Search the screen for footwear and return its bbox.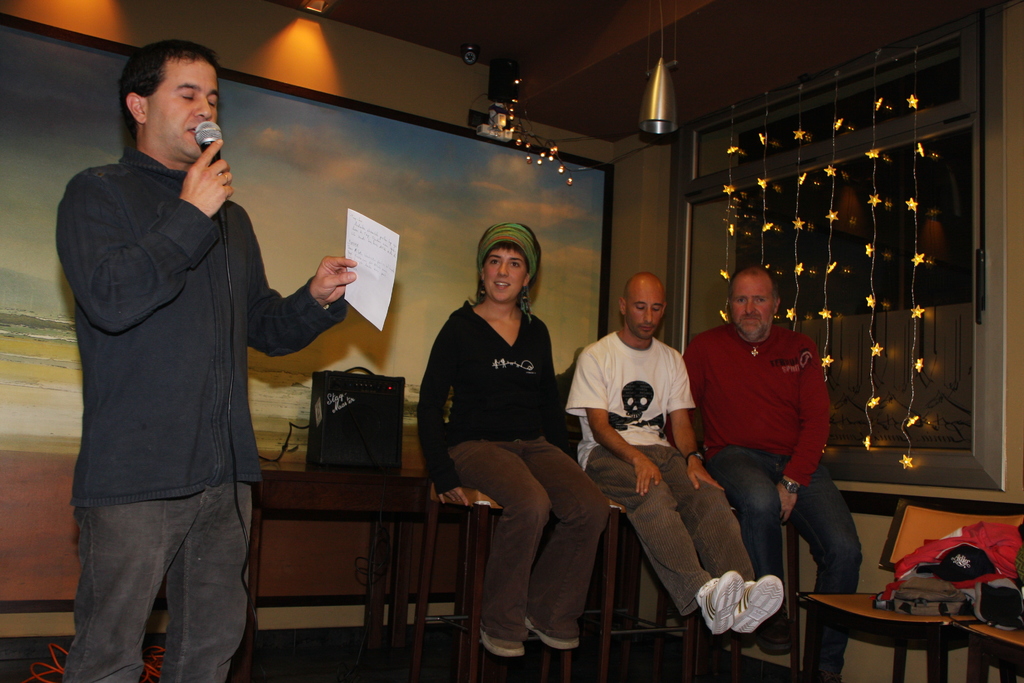
Found: bbox=(524, 614, 580, 652).
